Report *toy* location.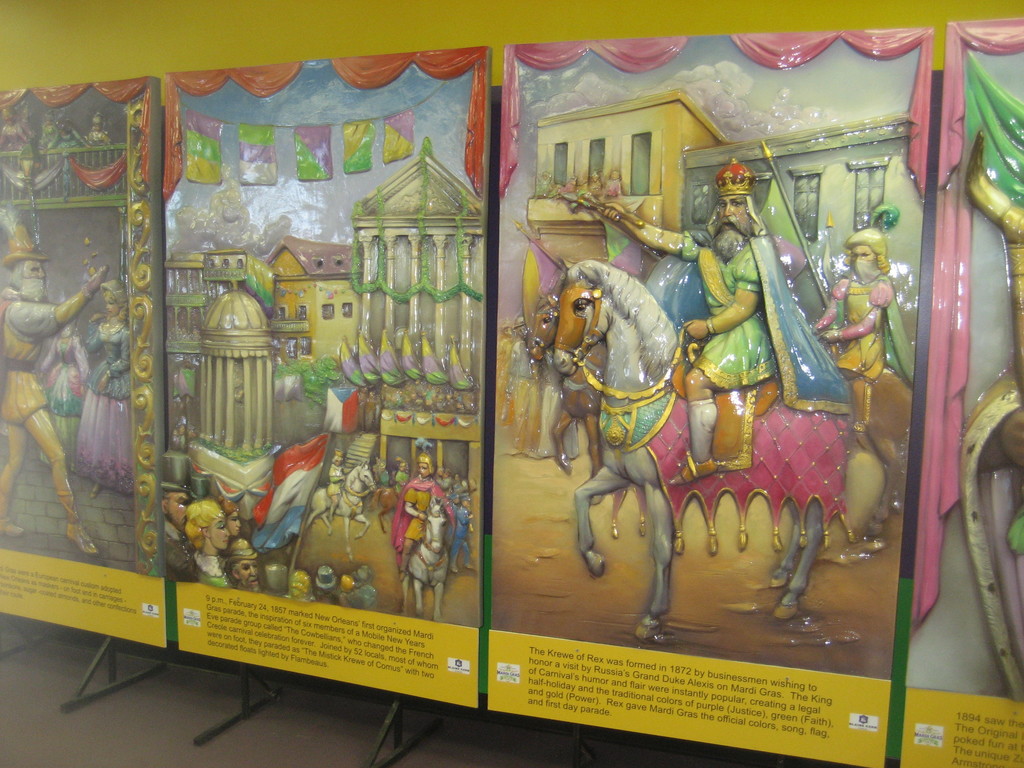
Report: crop(175, 271, 317, 465).
